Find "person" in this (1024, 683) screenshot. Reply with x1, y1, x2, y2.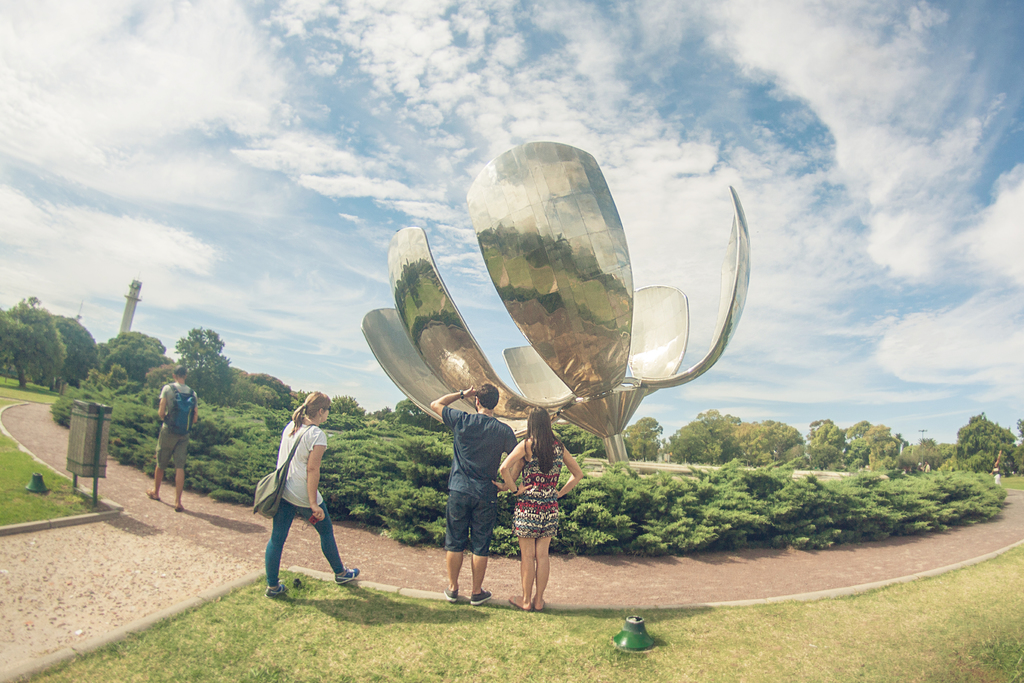
143, 365, 197, 513.
